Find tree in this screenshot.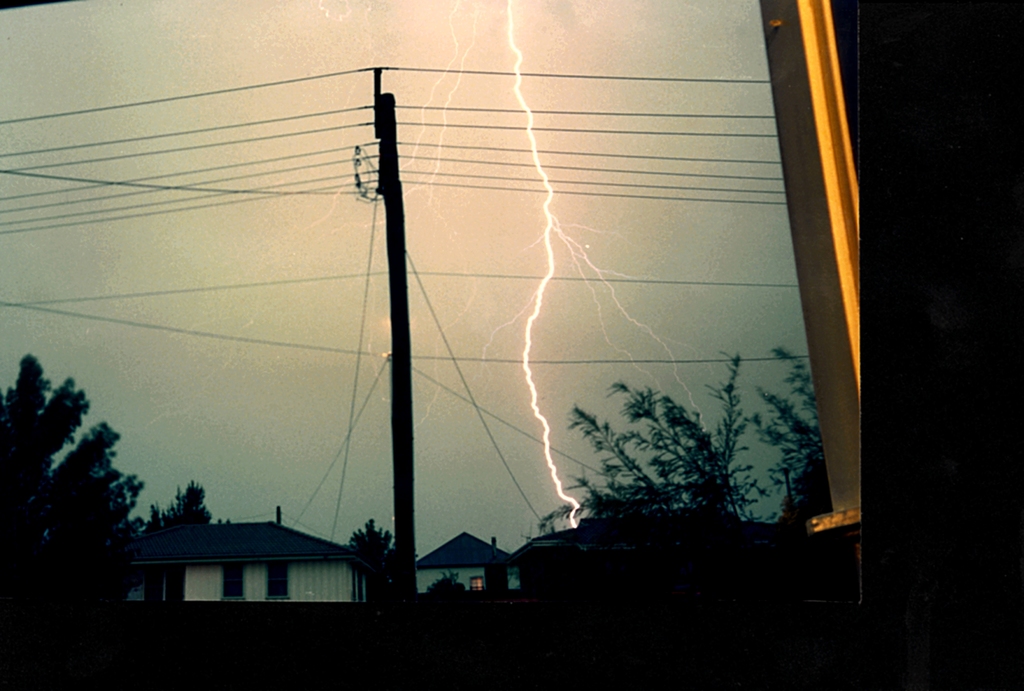
The bounding box for tree is l=7, t=350, r=141, b=610.
